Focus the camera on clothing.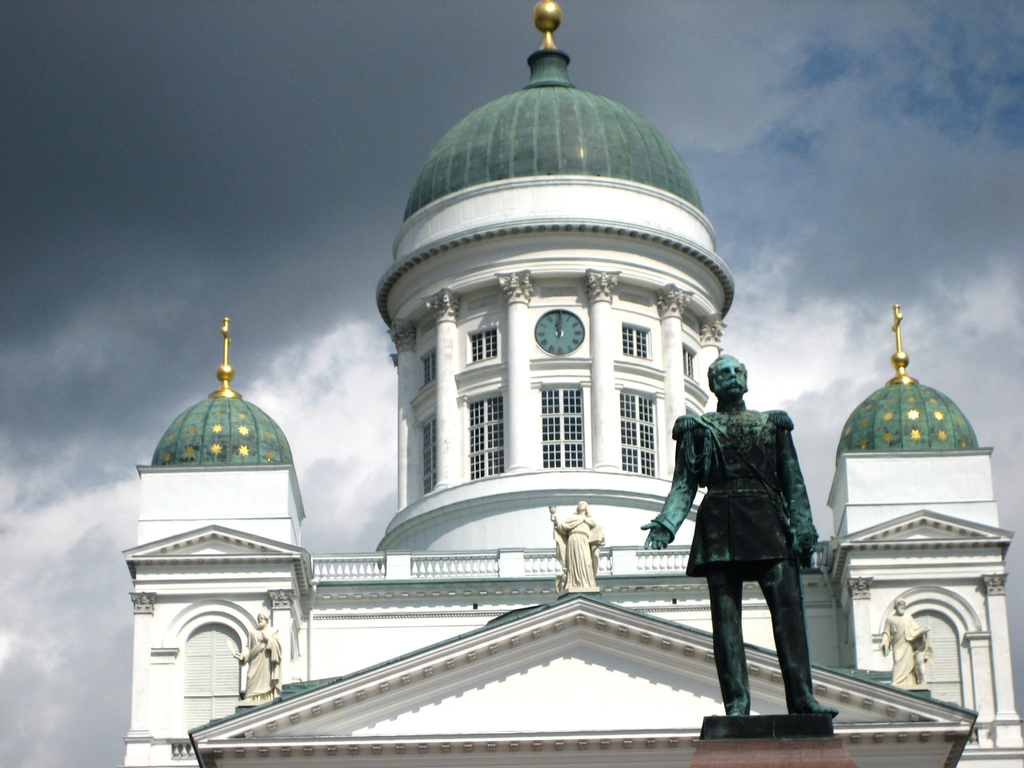
Focus region: (left=661, top=404, right=820, bottom=576).
